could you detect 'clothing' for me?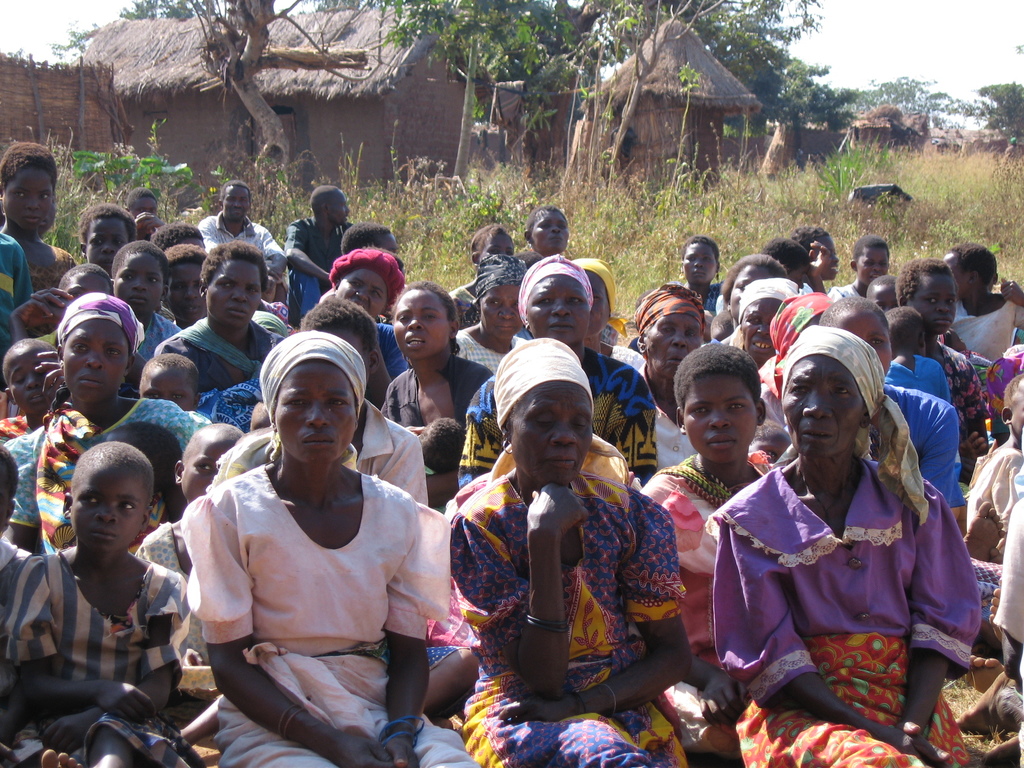
Detection result: <bbox>206, 207, 292, 299</bbox>.
